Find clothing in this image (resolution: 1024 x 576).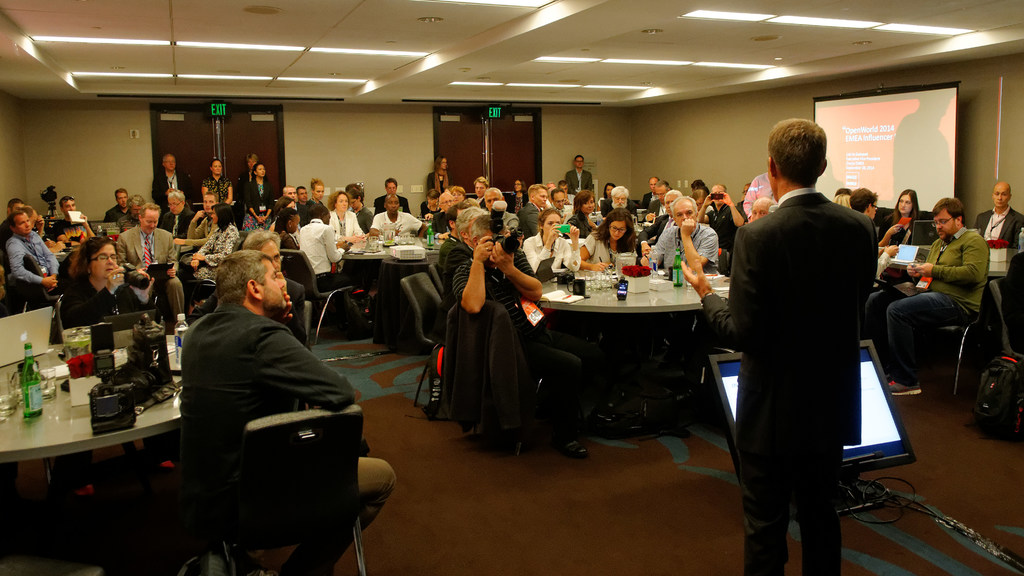
bbox=(897, 204, 985, 390).
